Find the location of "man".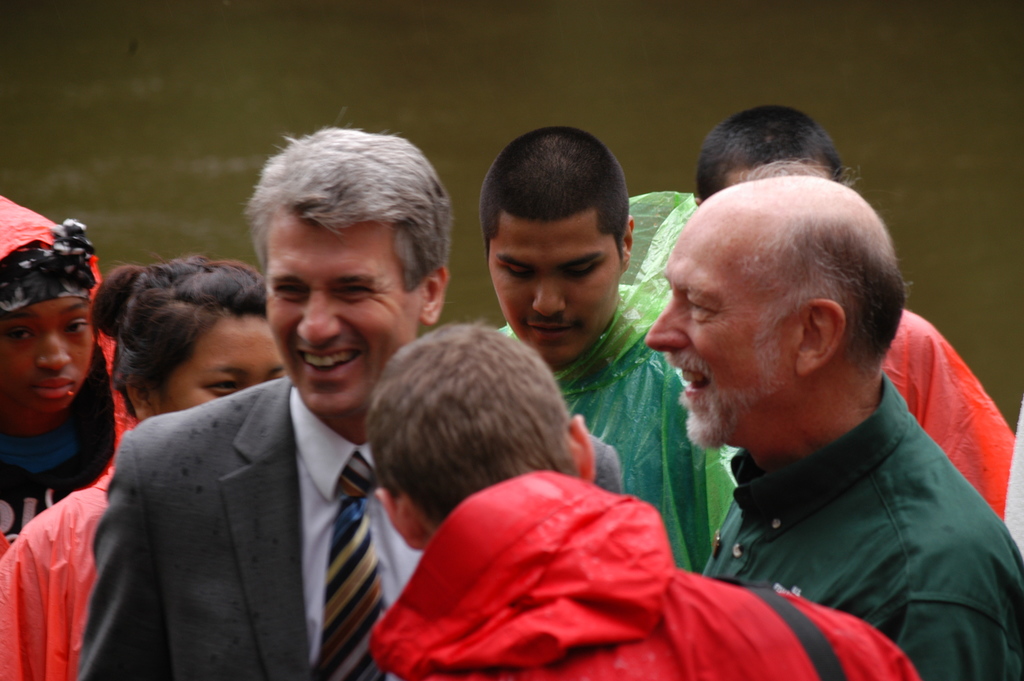
Location: x1=371, y1=319, x2=915, y2=680.
